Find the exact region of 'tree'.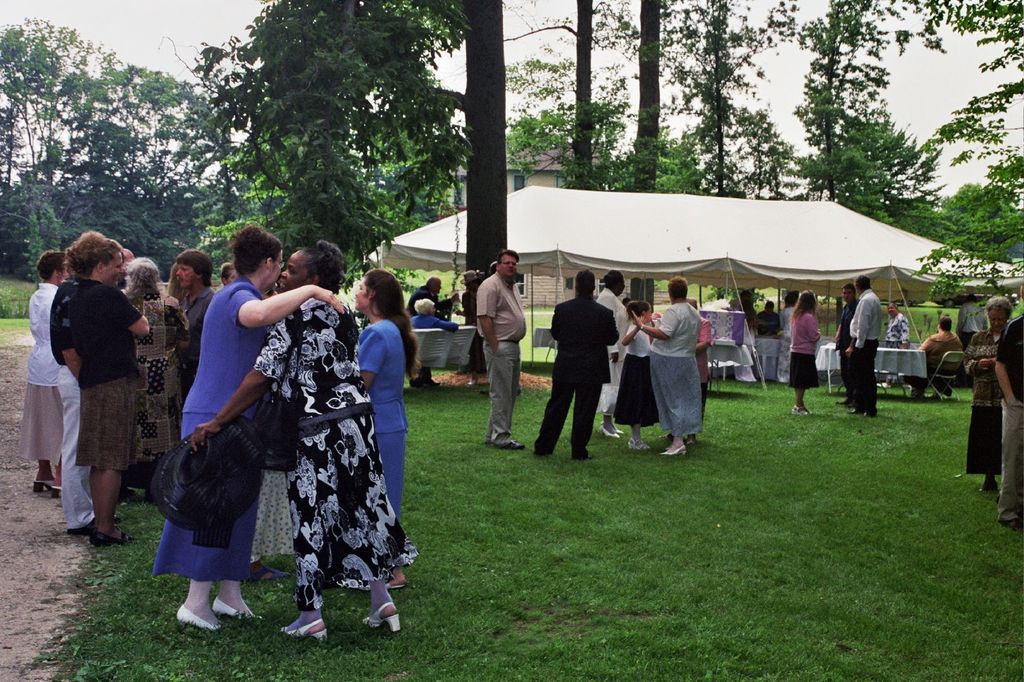
Exact region: bbox=[0, 1, 219, 278].
